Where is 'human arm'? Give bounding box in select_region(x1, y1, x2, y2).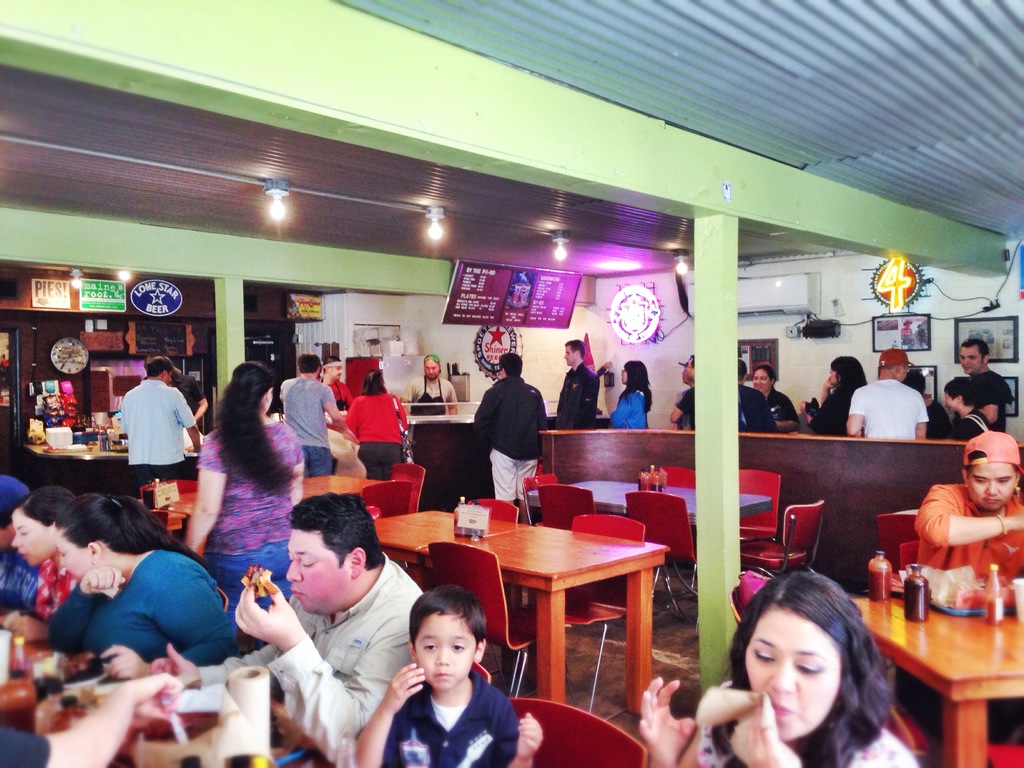
select_region(572, 377, 602, 419).
